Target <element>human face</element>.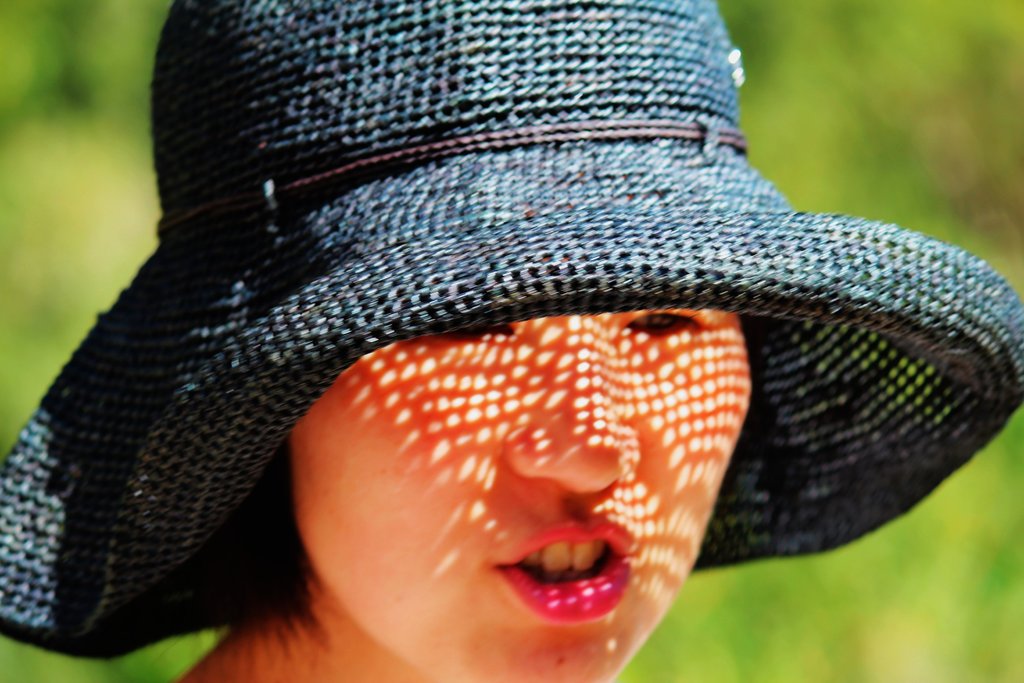
Target region: (left=287, top=311, right=752, bottom=682).
